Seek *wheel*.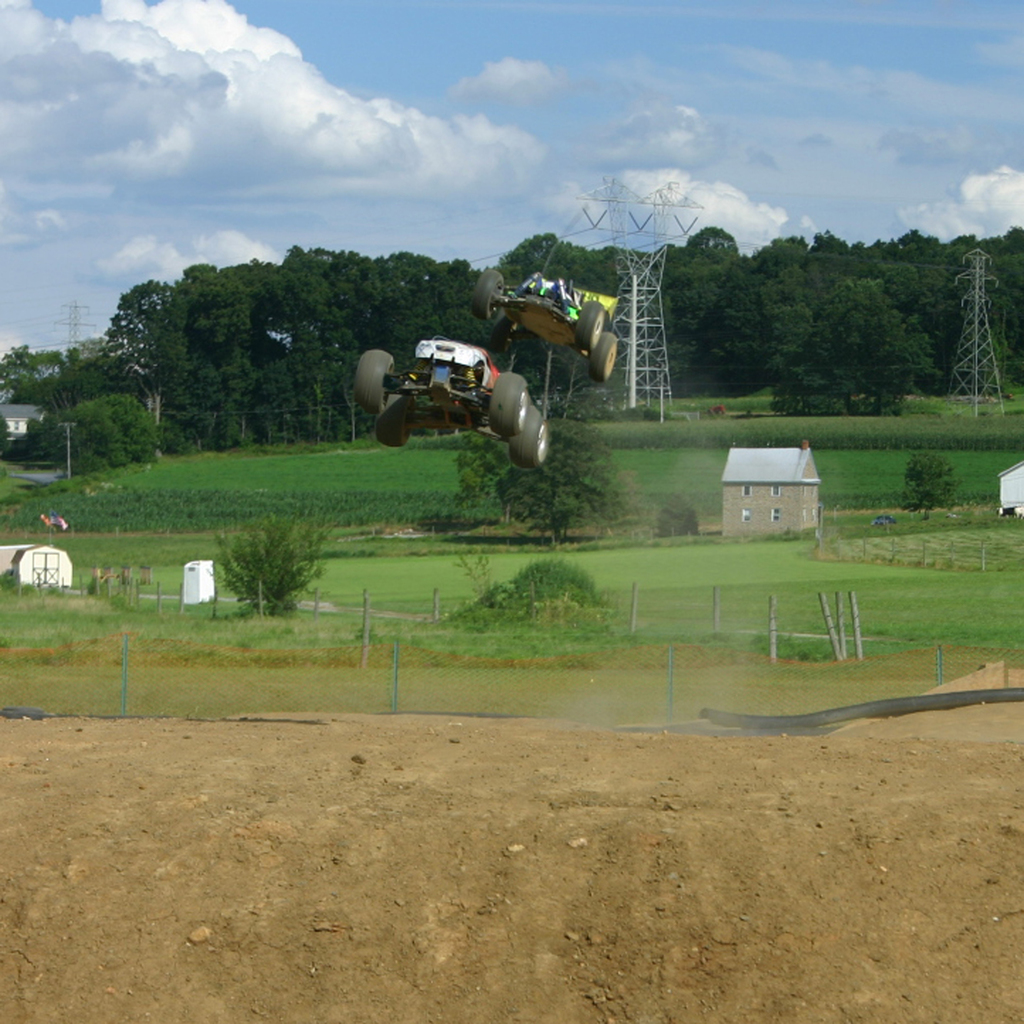
{"x1": 489, "y1": 373, "x2": 528, "y2": 452}.
